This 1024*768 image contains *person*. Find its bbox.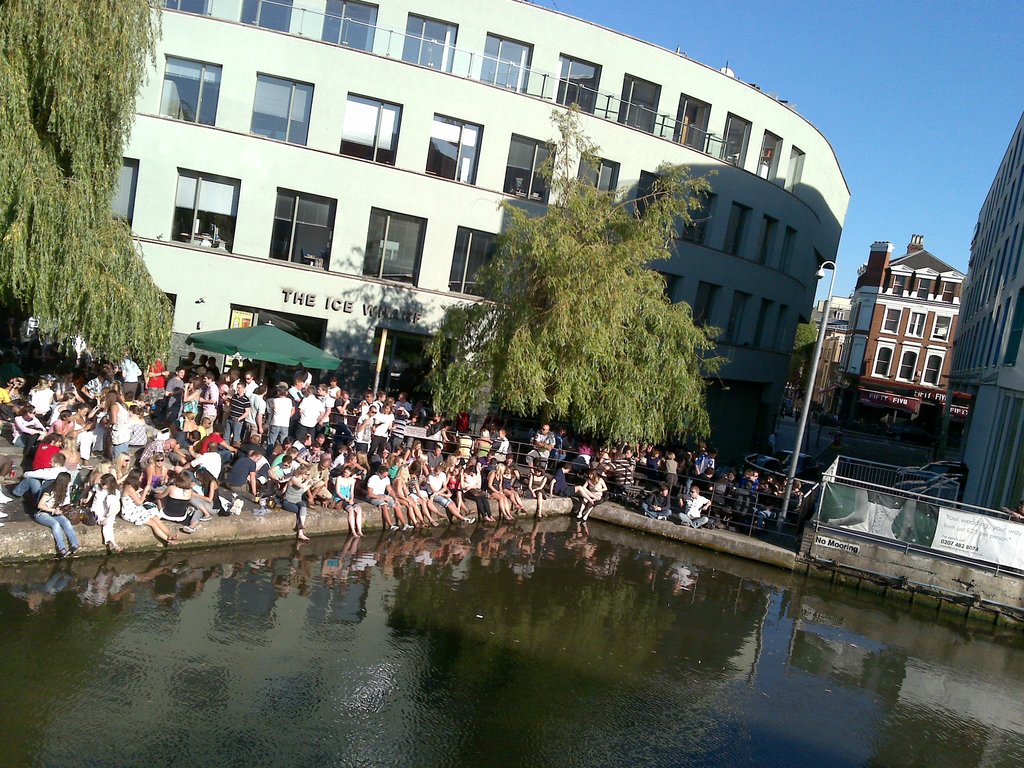
<box>335,471,370,555</box>.
